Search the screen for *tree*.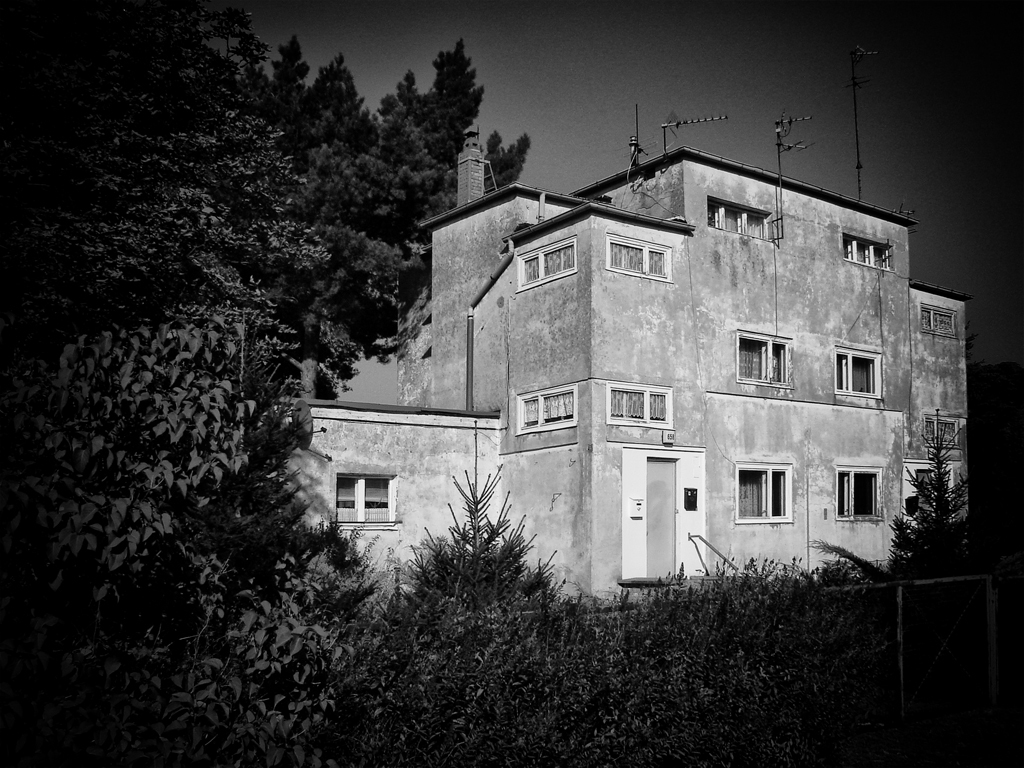
Found at 375, 49, 532, 208.
